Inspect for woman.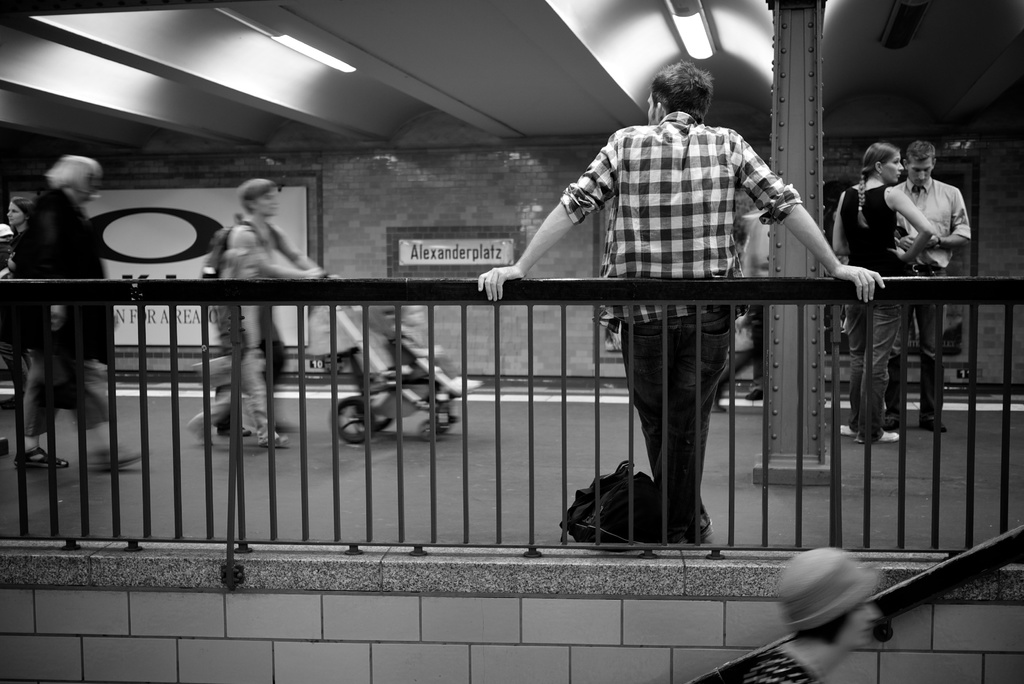
Inspection: select_region(745, 542, 883, 683).
